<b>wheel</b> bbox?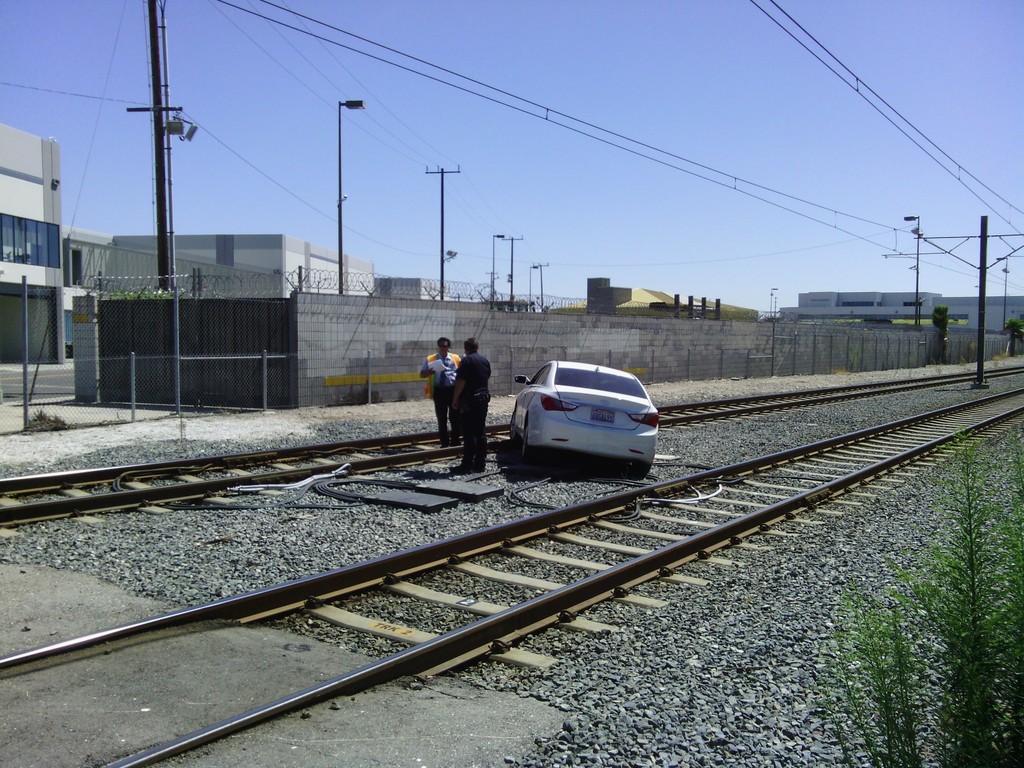
rect(630, 458, 648, 477)
